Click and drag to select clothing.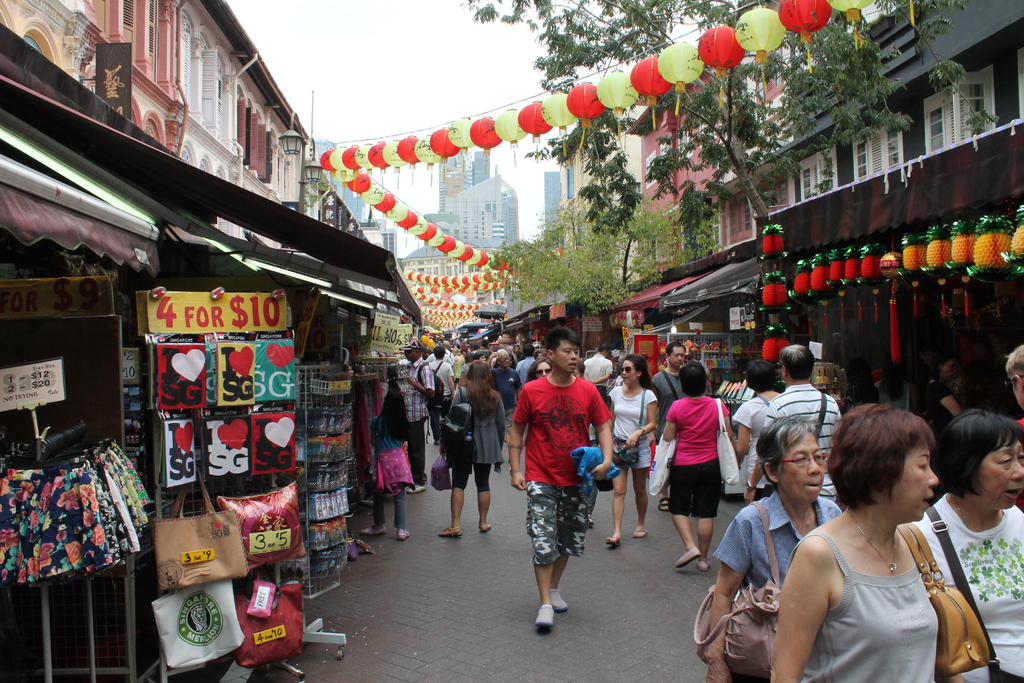
Selection: detection(404, 356, 434, 481).
